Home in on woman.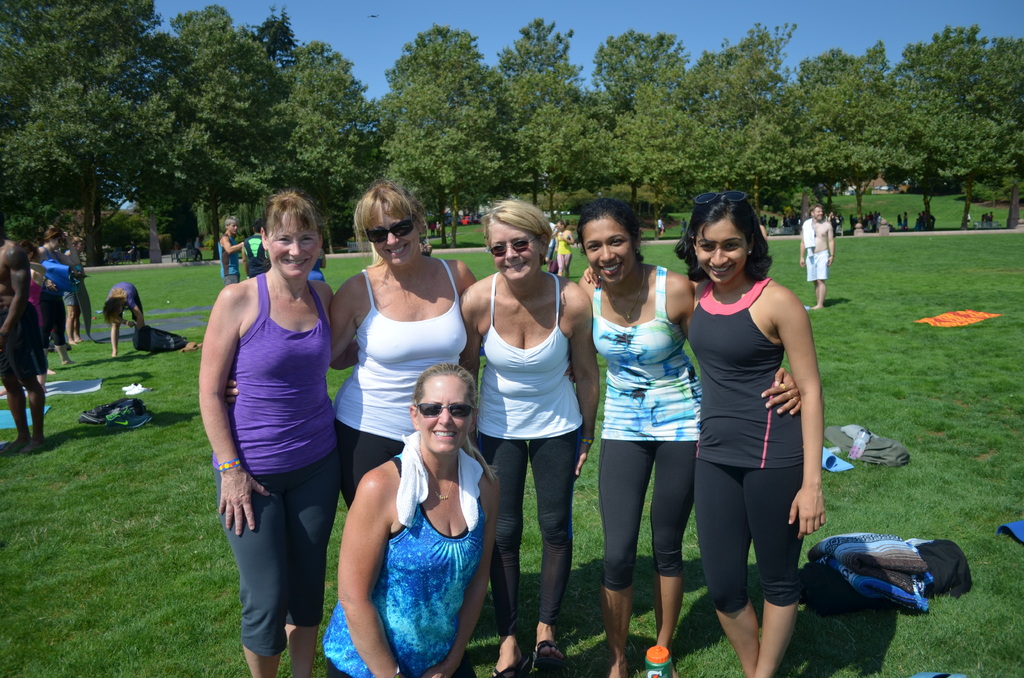
Homed in at 101, 279, 148, 358.
